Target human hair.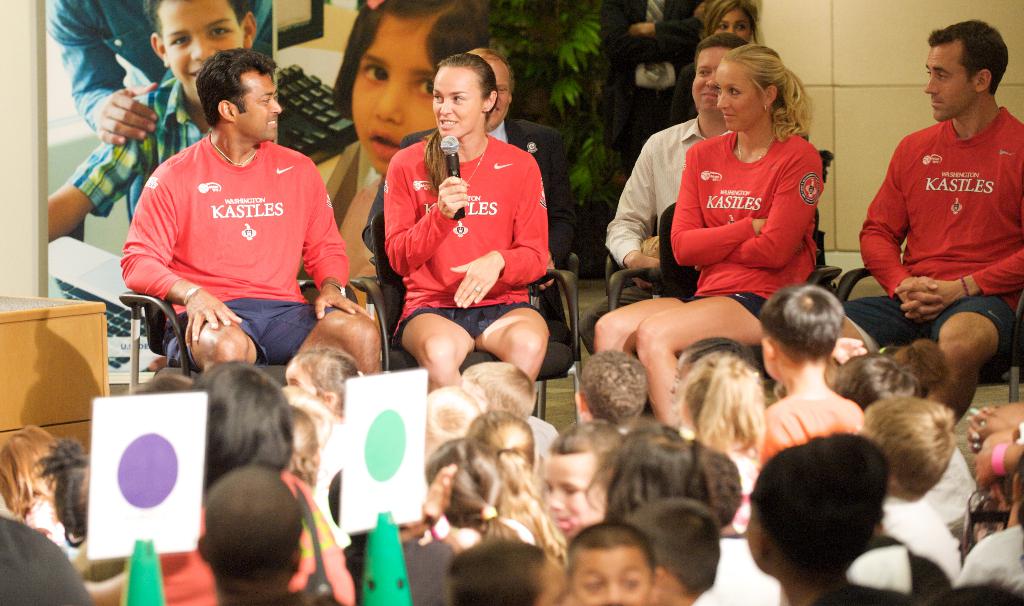
Target region: (756, 442, 910, 593).
